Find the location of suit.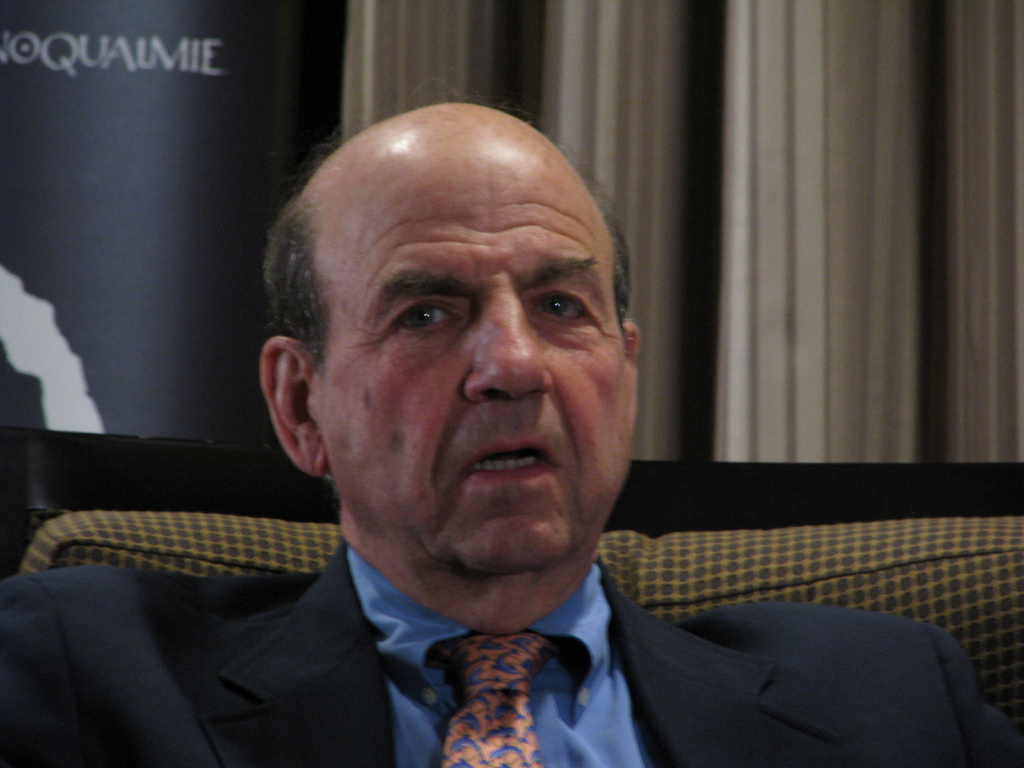
Location: {"x1": 0, "y1": 539, "x2": 1023, "y2": 767}.
